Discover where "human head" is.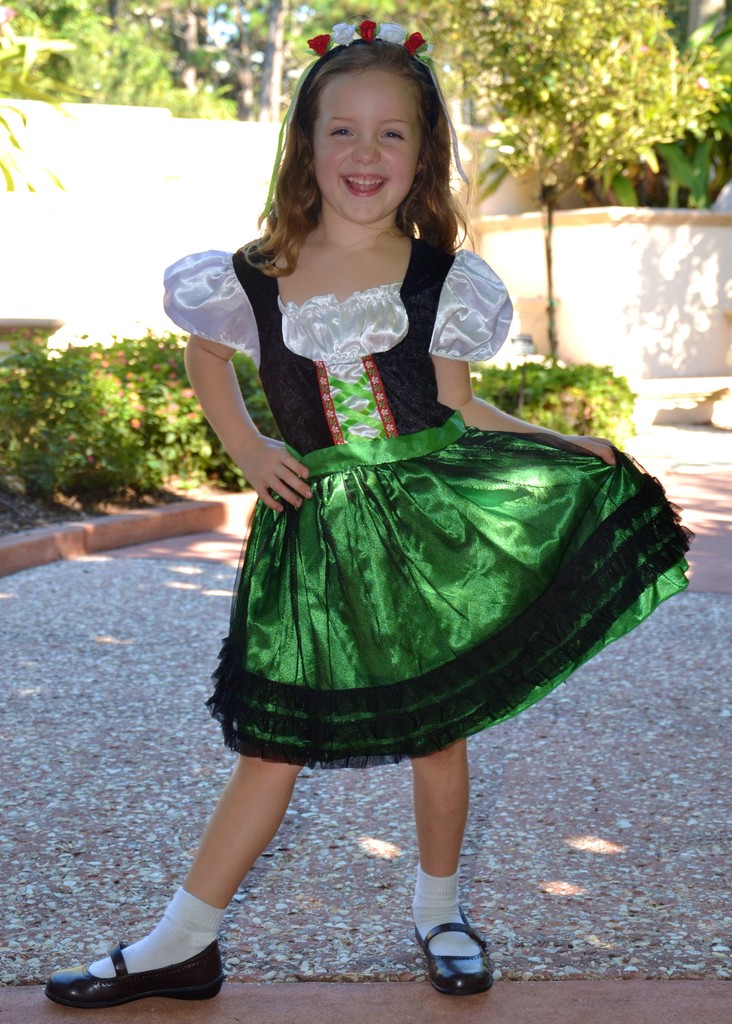
Discovered at <box>295,52,447,197</box>.
